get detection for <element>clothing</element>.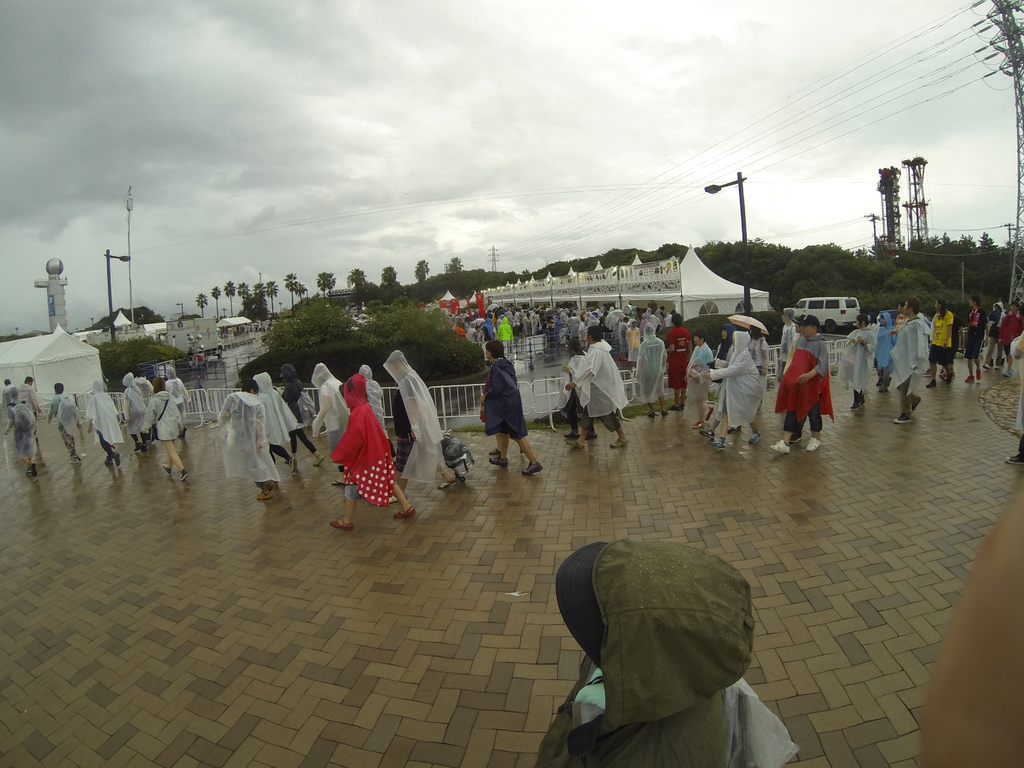
Detection: <bbox>671, 317, 694, 385</bbox>.
